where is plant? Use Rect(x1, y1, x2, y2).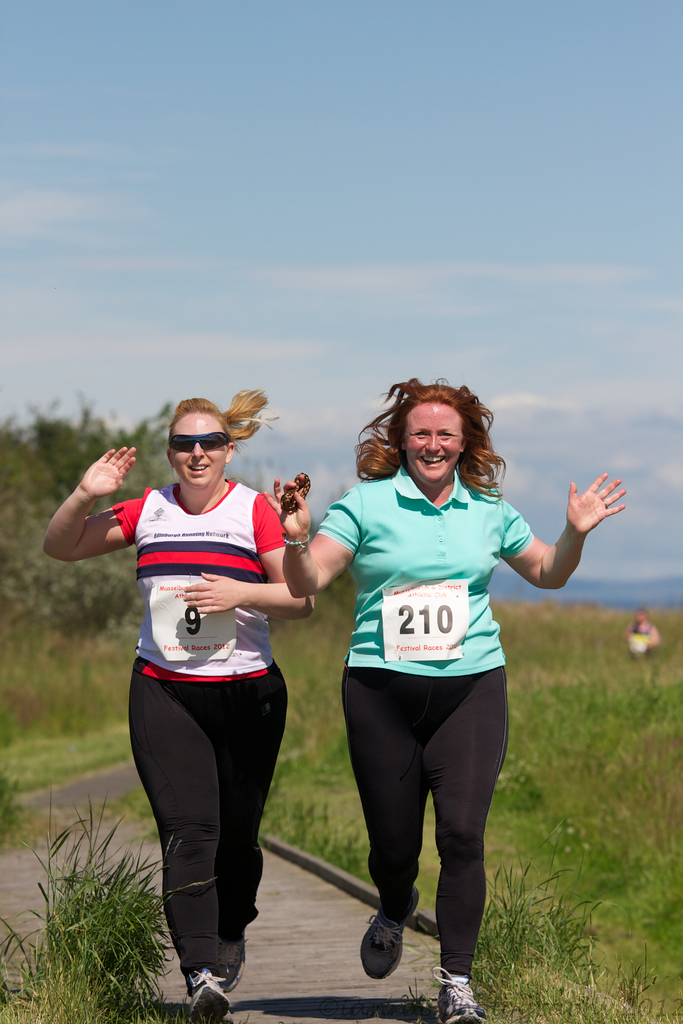
Rect(472, 858, 666, 1023).
